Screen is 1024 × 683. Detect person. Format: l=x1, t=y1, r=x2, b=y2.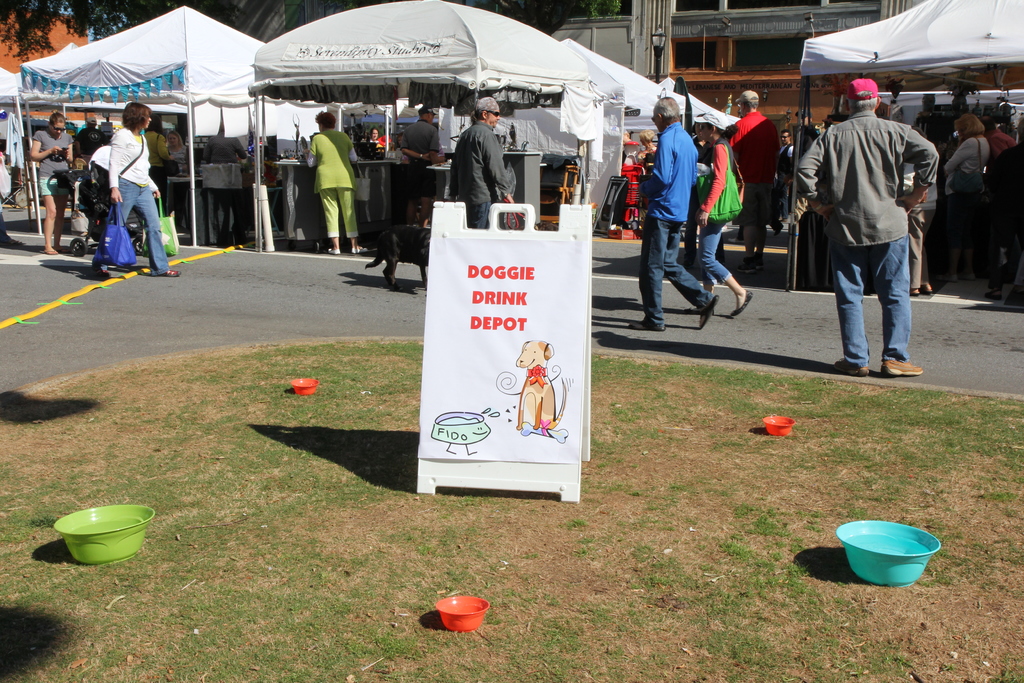
l=450, t=95, r=519, b=231.
